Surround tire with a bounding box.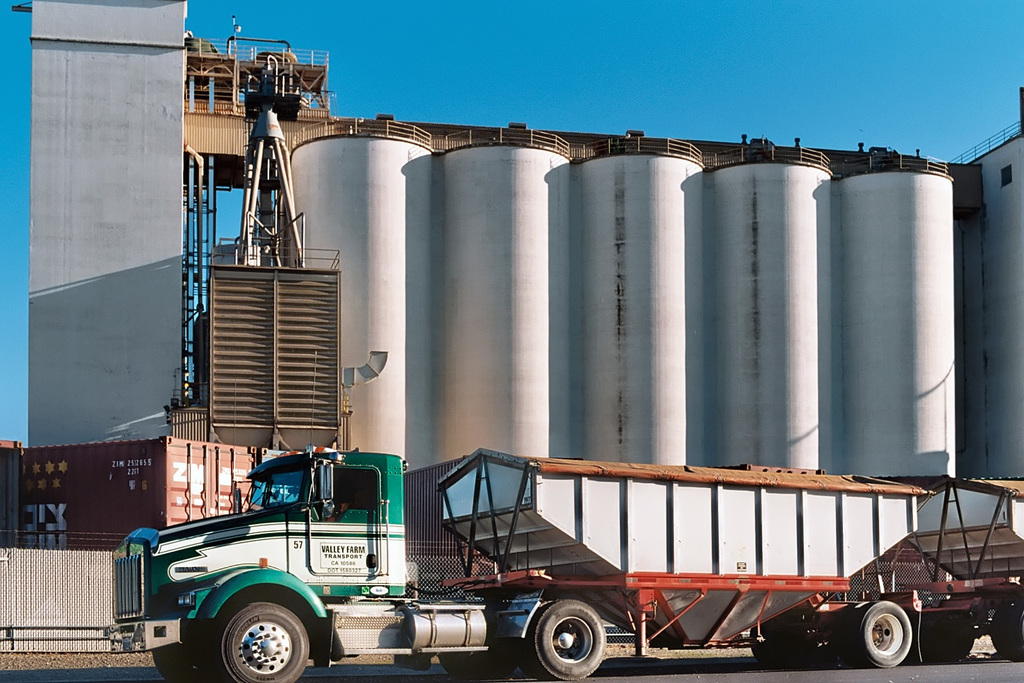
(left=921, top=612, right=973, bottom=662).
